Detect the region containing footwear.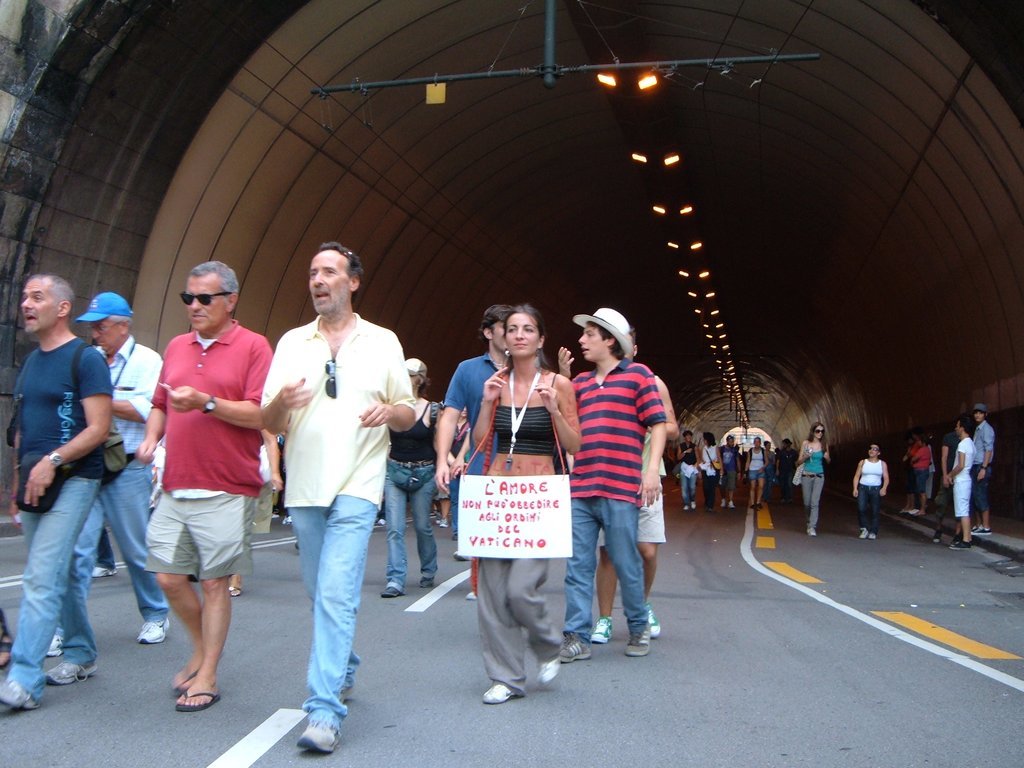
box=[138, 620, 171, 644].
